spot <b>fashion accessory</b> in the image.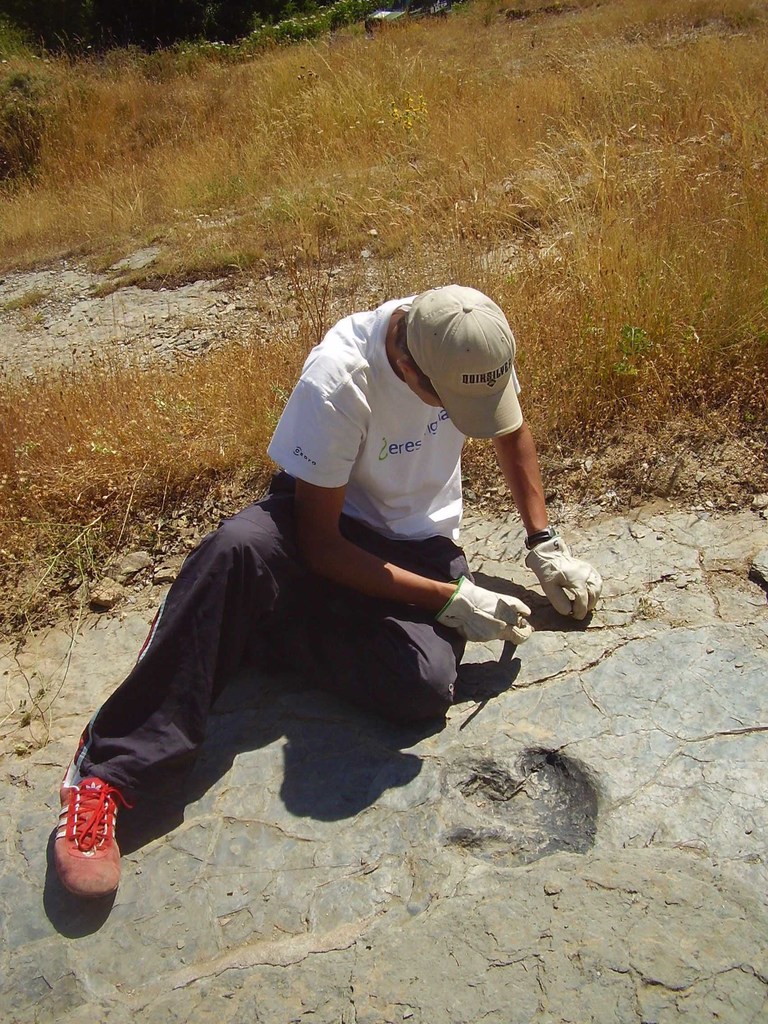
<b>fashion accessory</b> found at 403 280 530 442.
